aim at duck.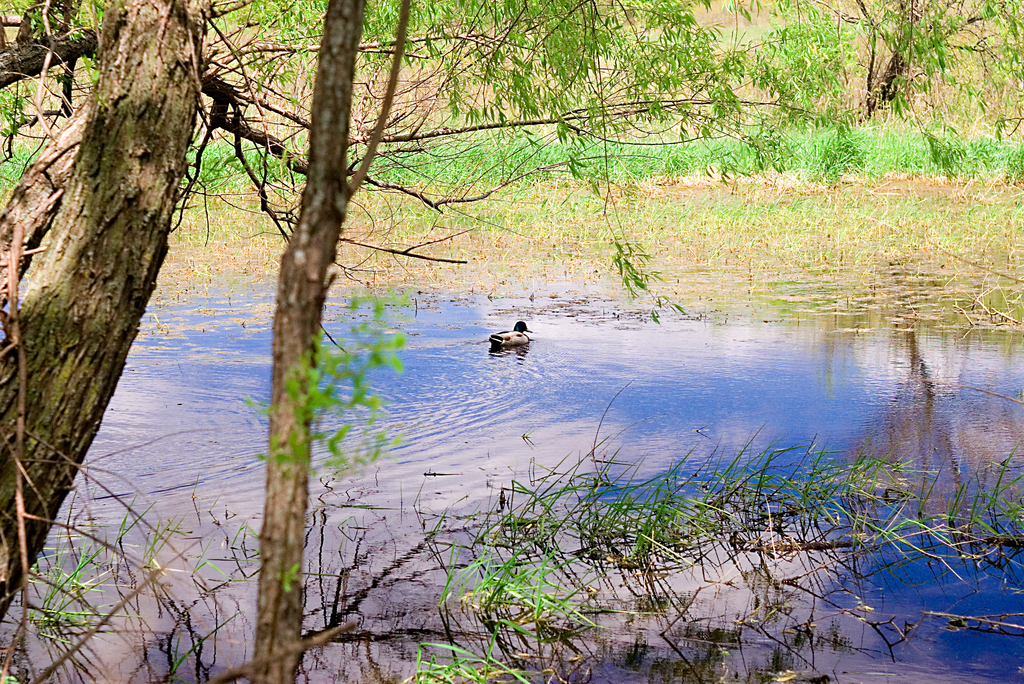
Aimed at (486, 319, 536, 346).
